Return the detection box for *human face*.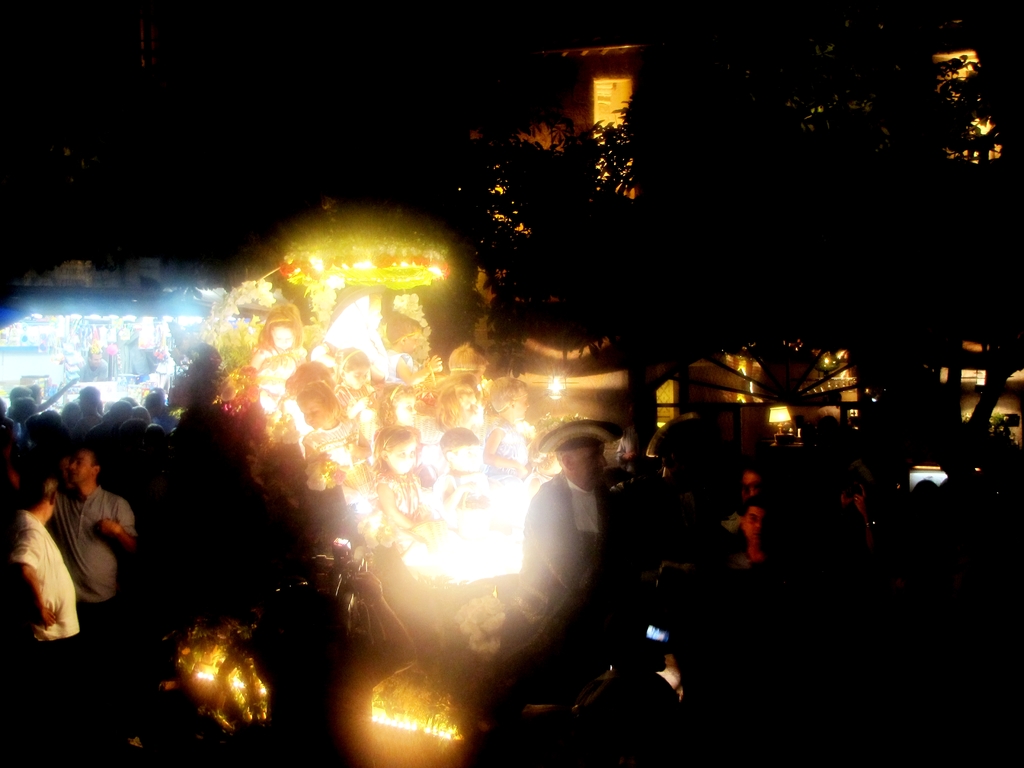
region(300, 394, 326, 430).
